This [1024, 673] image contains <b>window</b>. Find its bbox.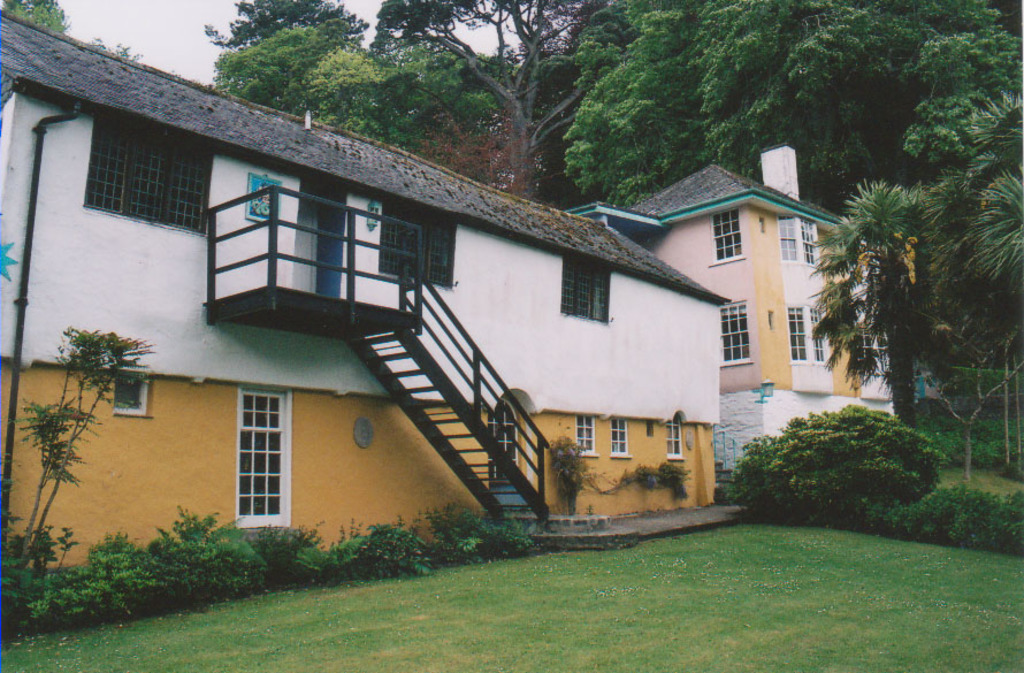
rect(662, 414, 689, 462).
